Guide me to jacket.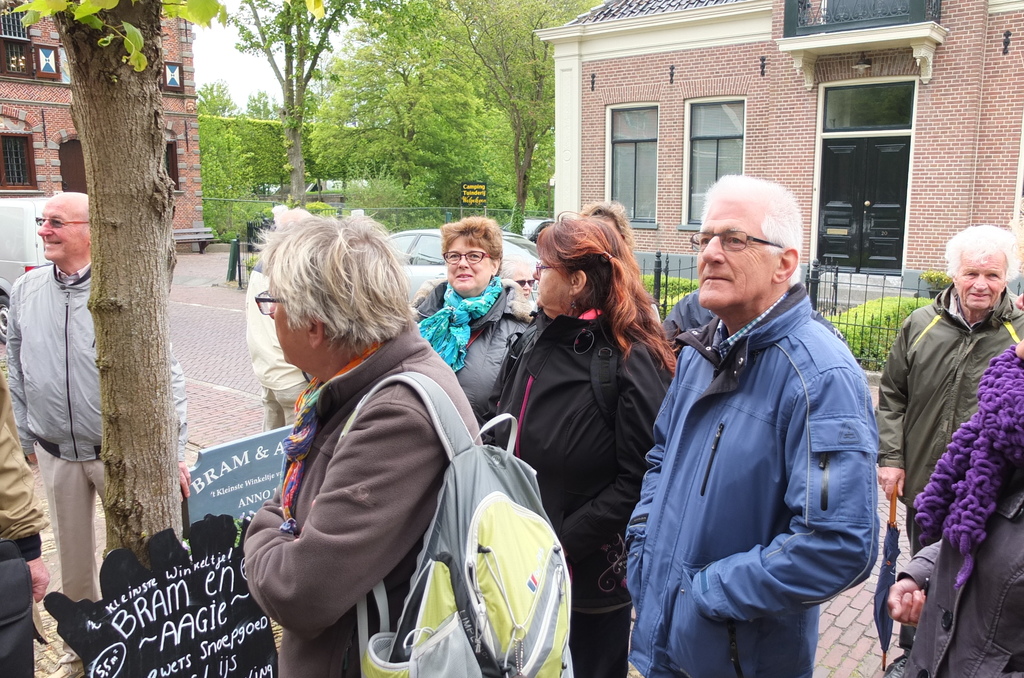
Guidance: <bbox>237, 314, 474, 677</bbox>.
